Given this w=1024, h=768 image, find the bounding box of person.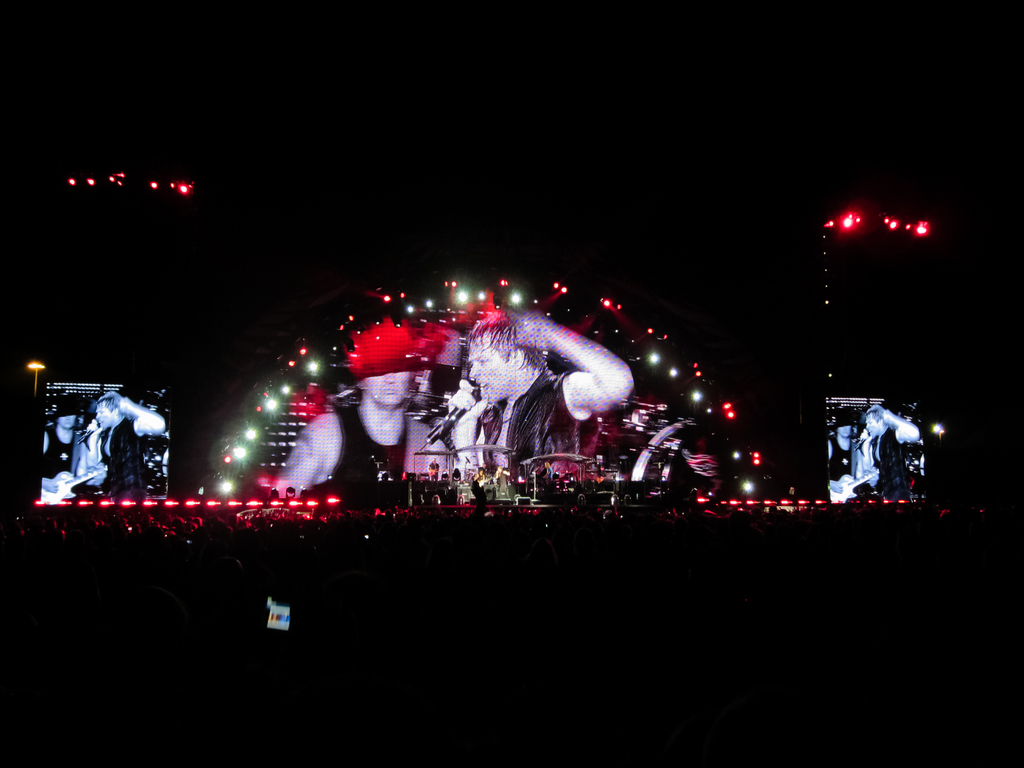
(859,404,917,490).
